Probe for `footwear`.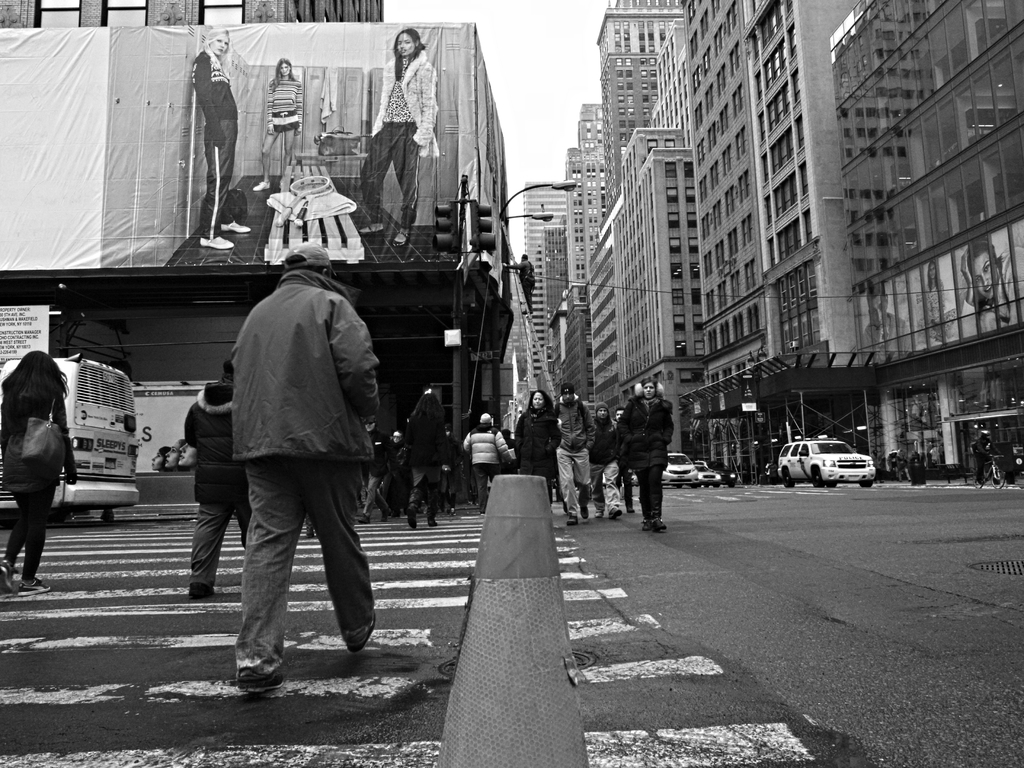
Probe result: locate(563, 516, 573, 528).
